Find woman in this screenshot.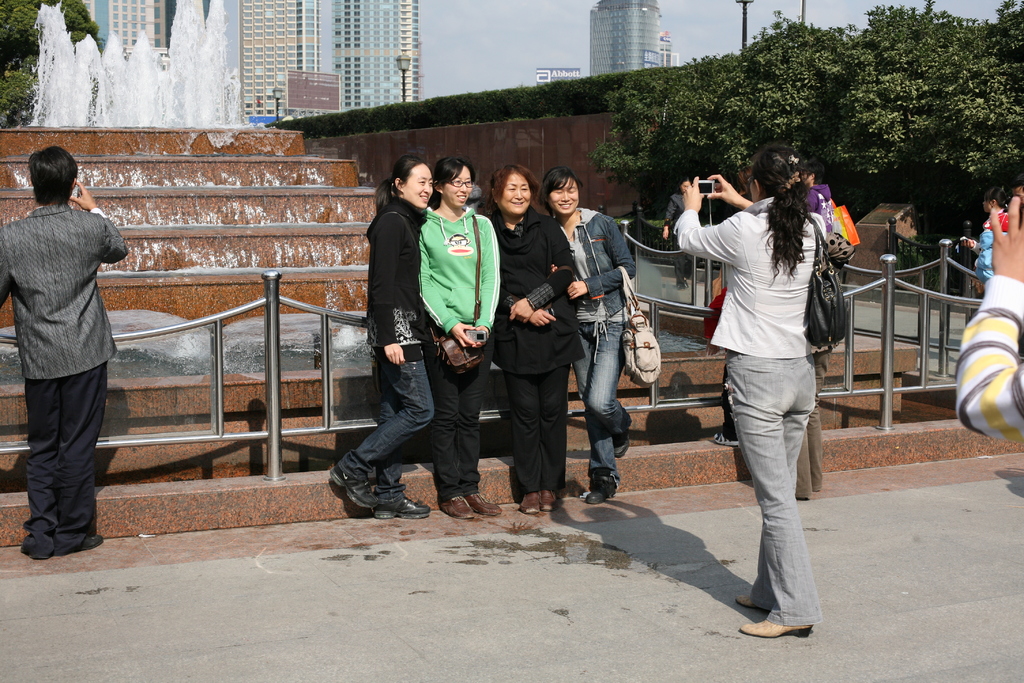
The bounding box for woman is 473/161/588/520.
